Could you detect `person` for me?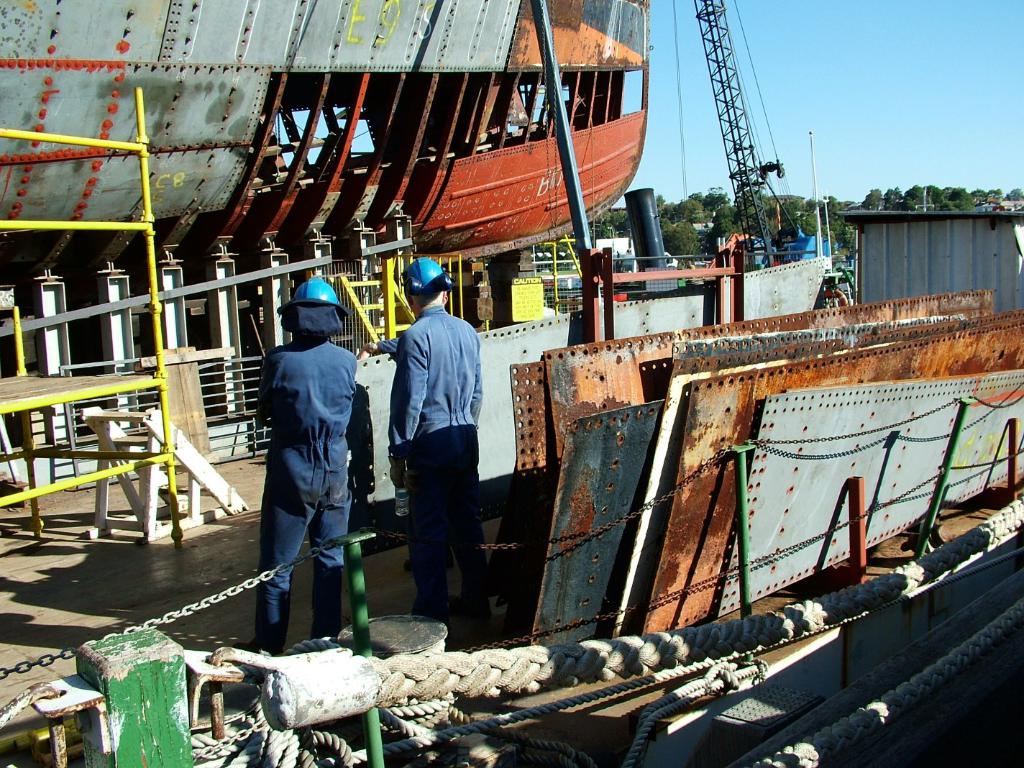
Detection result: bbox(245, 268, 356, 646).
